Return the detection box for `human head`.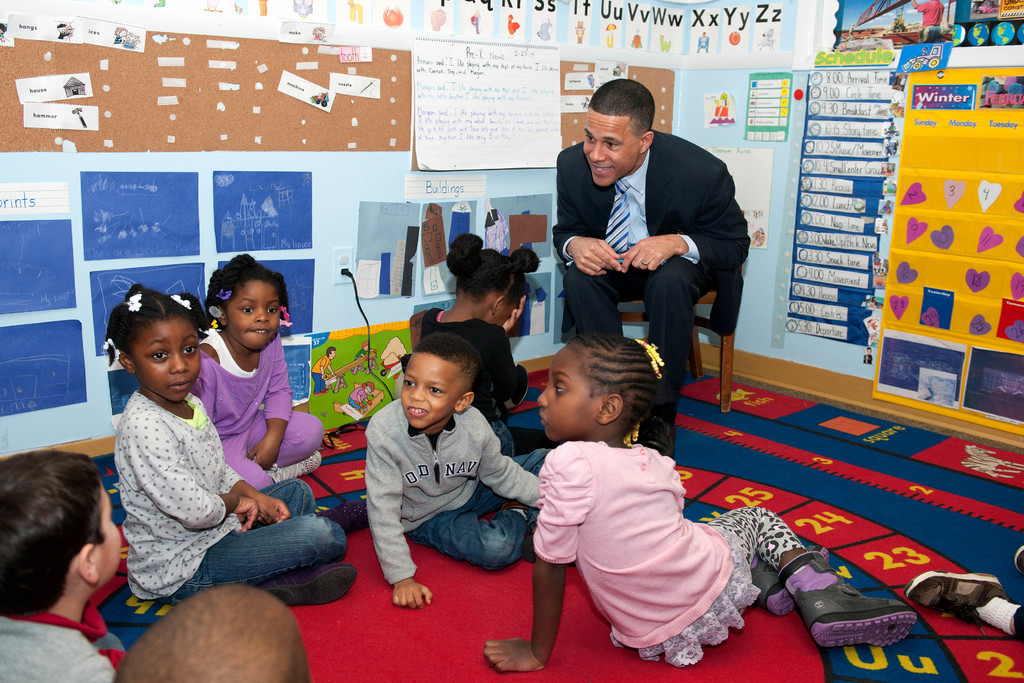
x1=535, y1=334, x2=668, y2=442.
